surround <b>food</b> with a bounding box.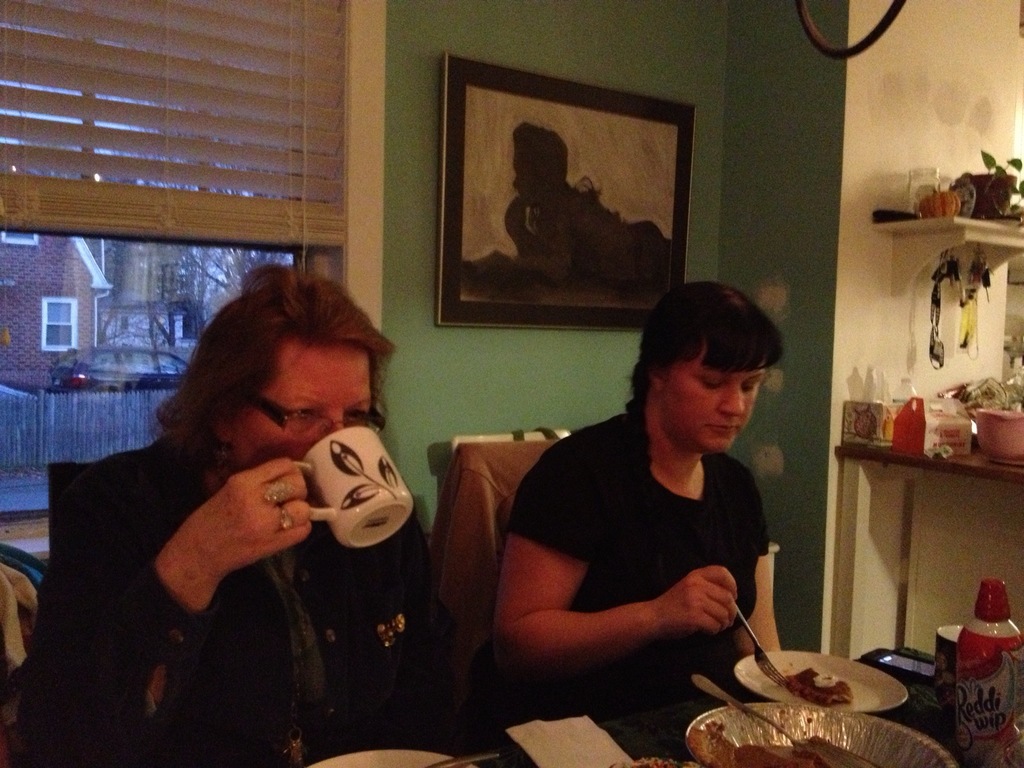
bbox=[783, 668, 852, 705].
